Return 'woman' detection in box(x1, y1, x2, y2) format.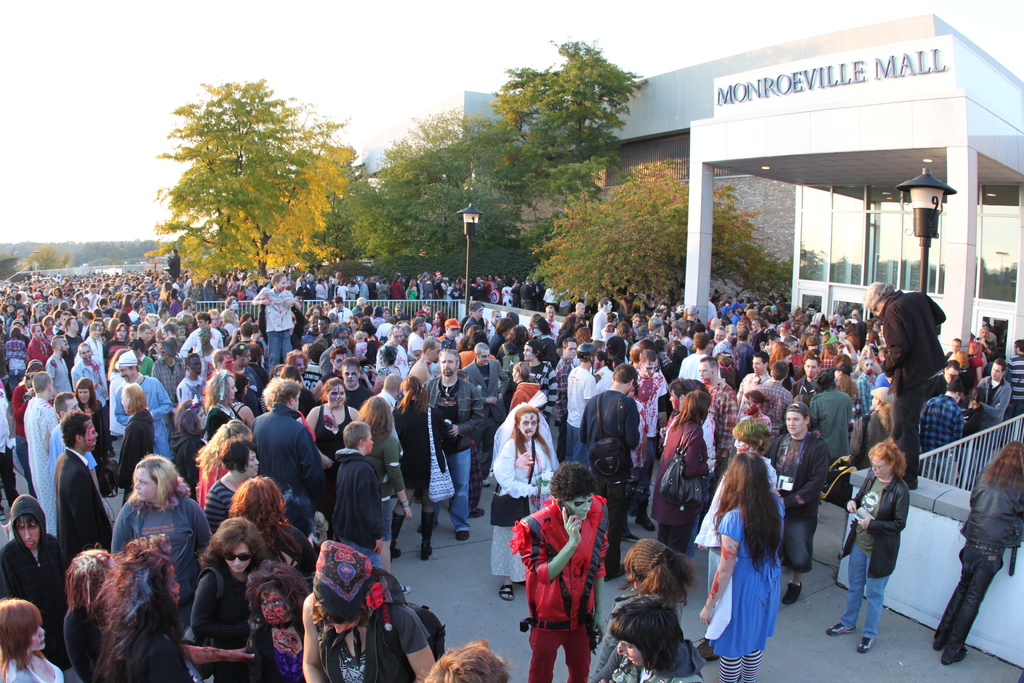
box(204, 364, 251, 436).
